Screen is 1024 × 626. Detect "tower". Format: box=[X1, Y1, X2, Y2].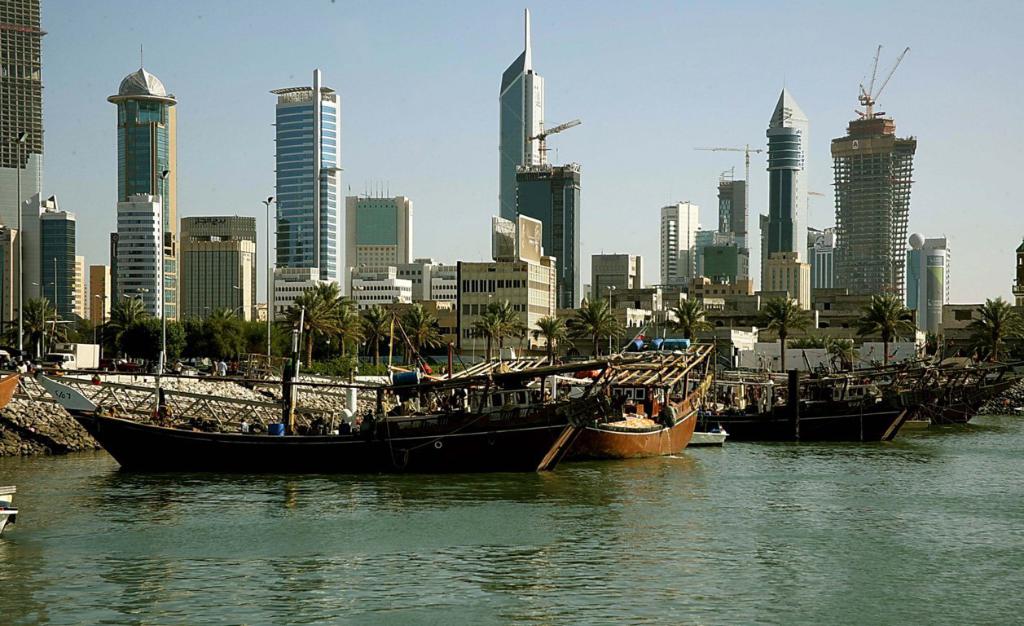
box=[0, 0, 59, 304].
